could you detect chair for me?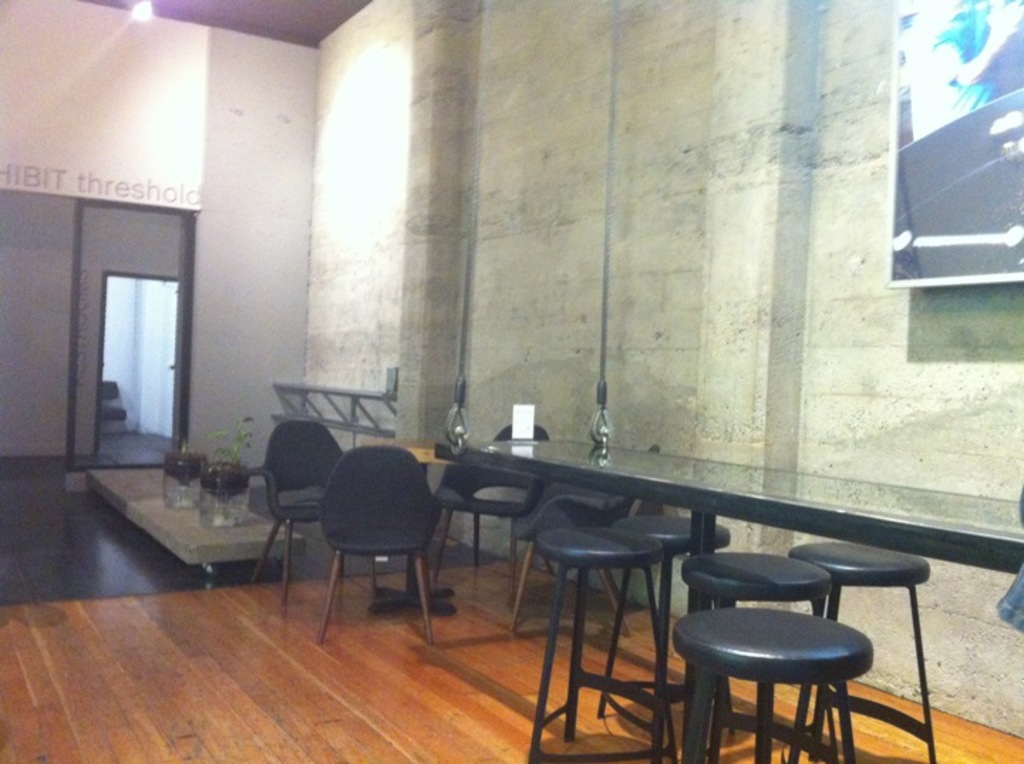
Detection result: (684,548,828,629).
